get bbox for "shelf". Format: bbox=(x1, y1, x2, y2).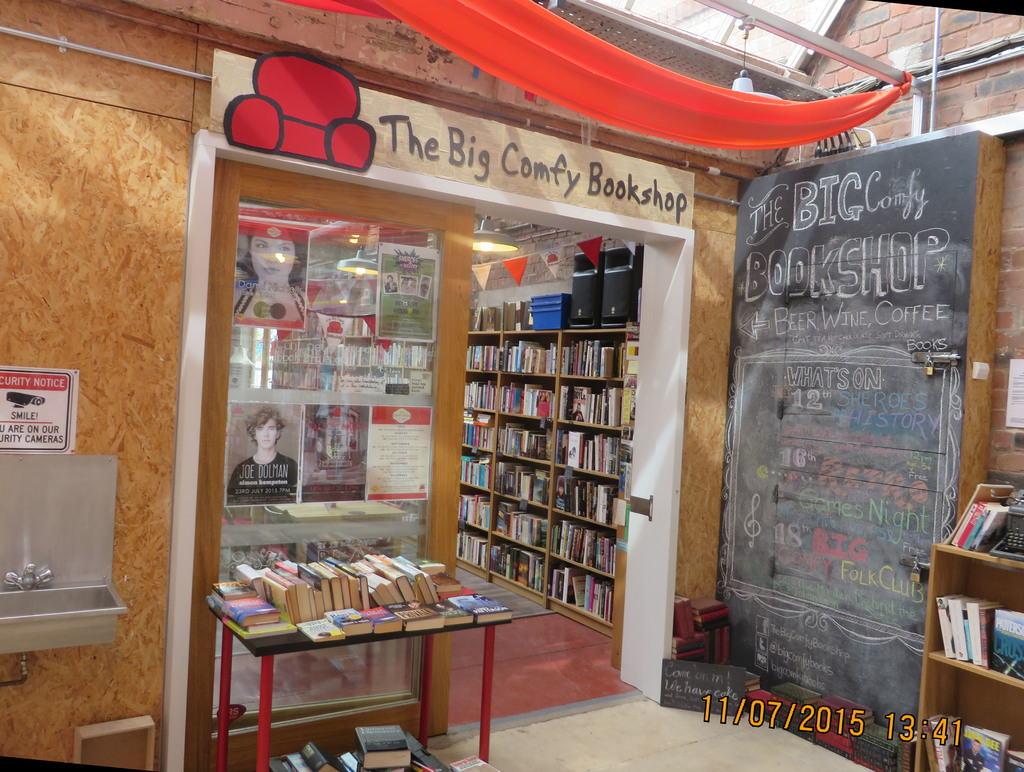
bbox=(498, 504, 544, 547).
